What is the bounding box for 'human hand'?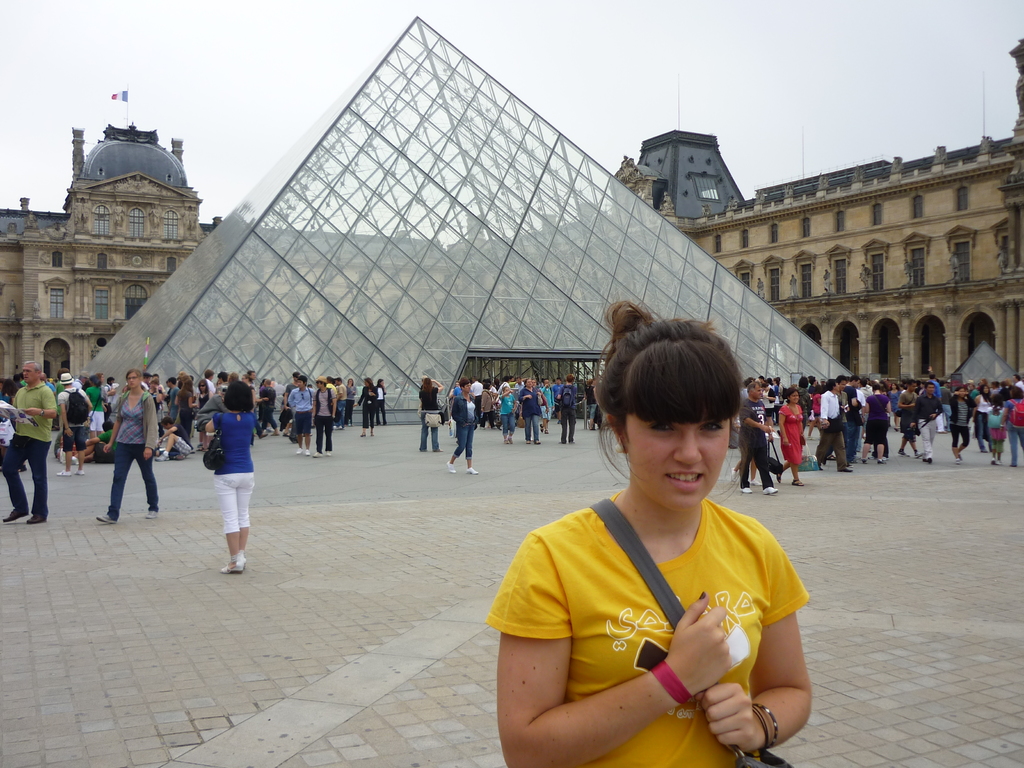
Rect(909, 399, 916, 410).
